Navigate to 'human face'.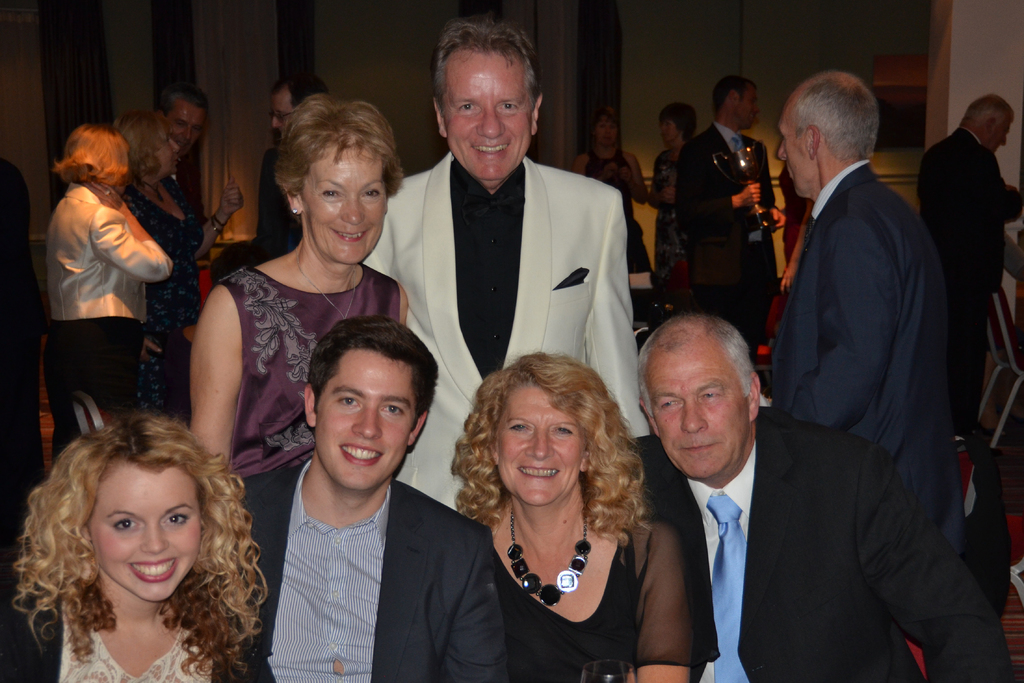
Navigation target: (left=85, top=459, right=199, bottom=602).
